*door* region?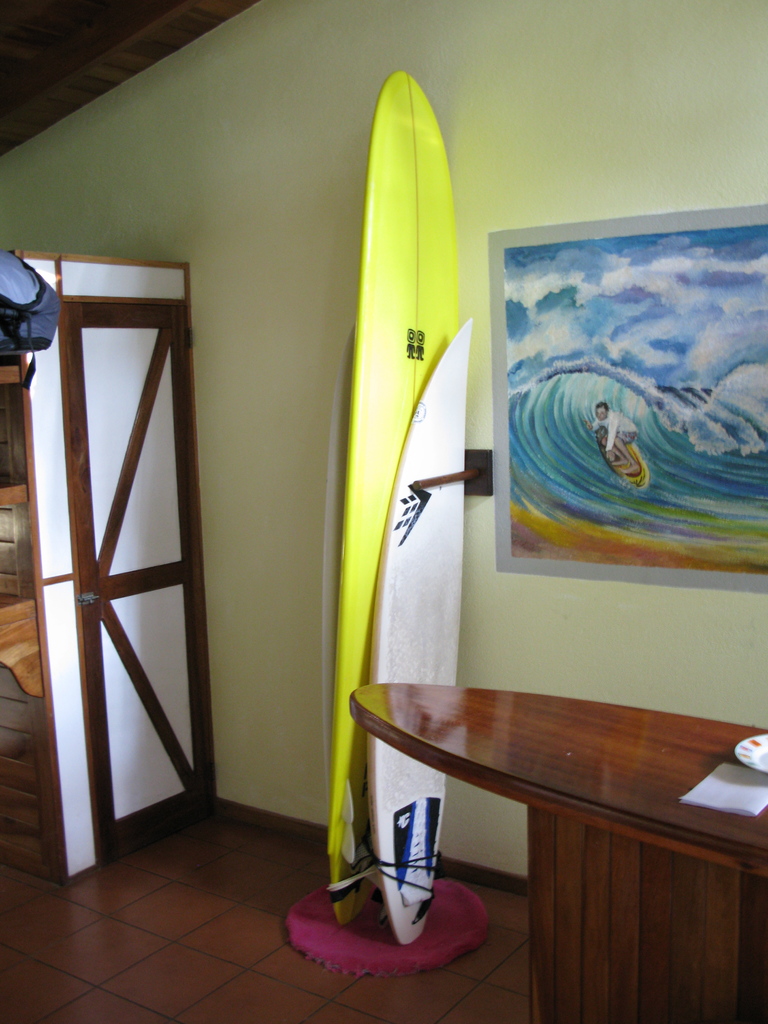
bbox(27, 306, 191, 879)
